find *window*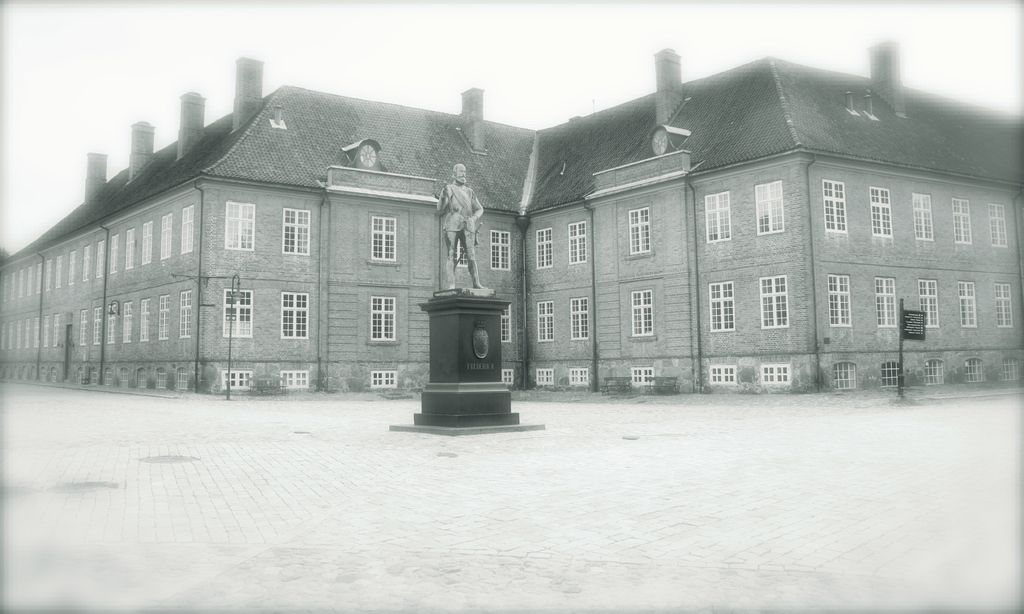
box=[531, 298, 557, 344]
